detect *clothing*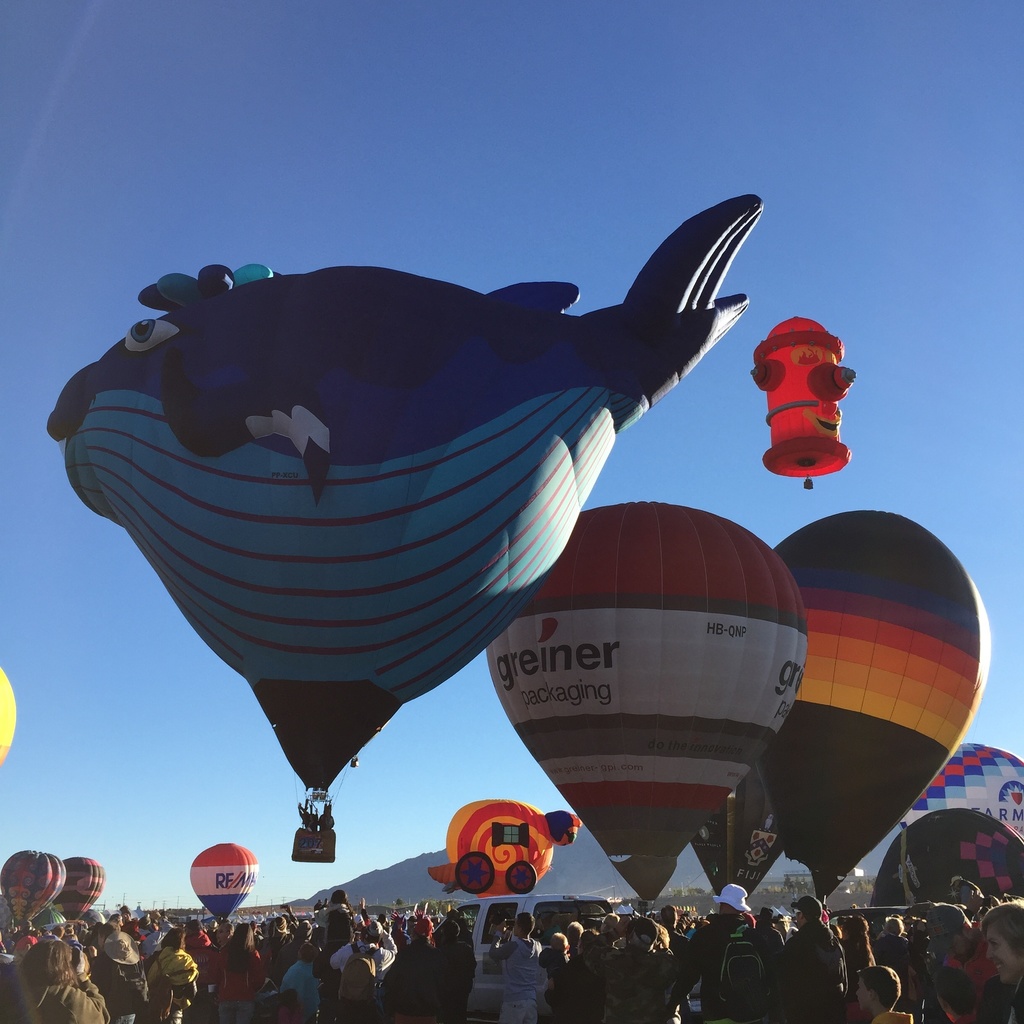
(876,1011,909,1023)
